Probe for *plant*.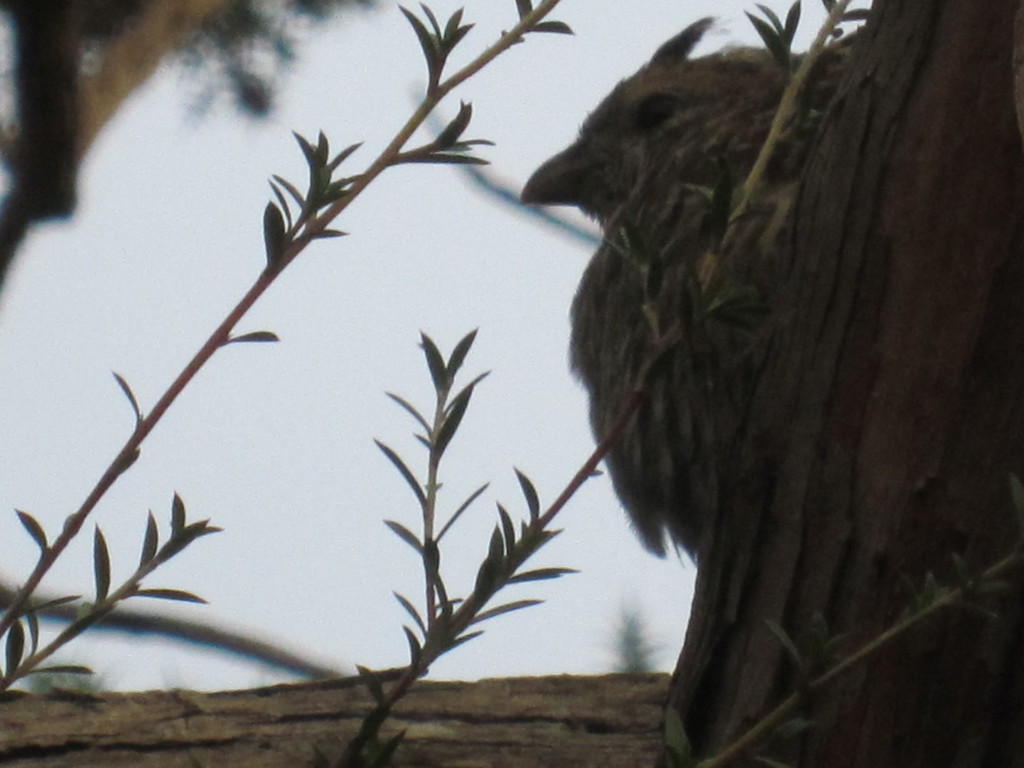
Probe result: region(20, 0, 947, 747).
